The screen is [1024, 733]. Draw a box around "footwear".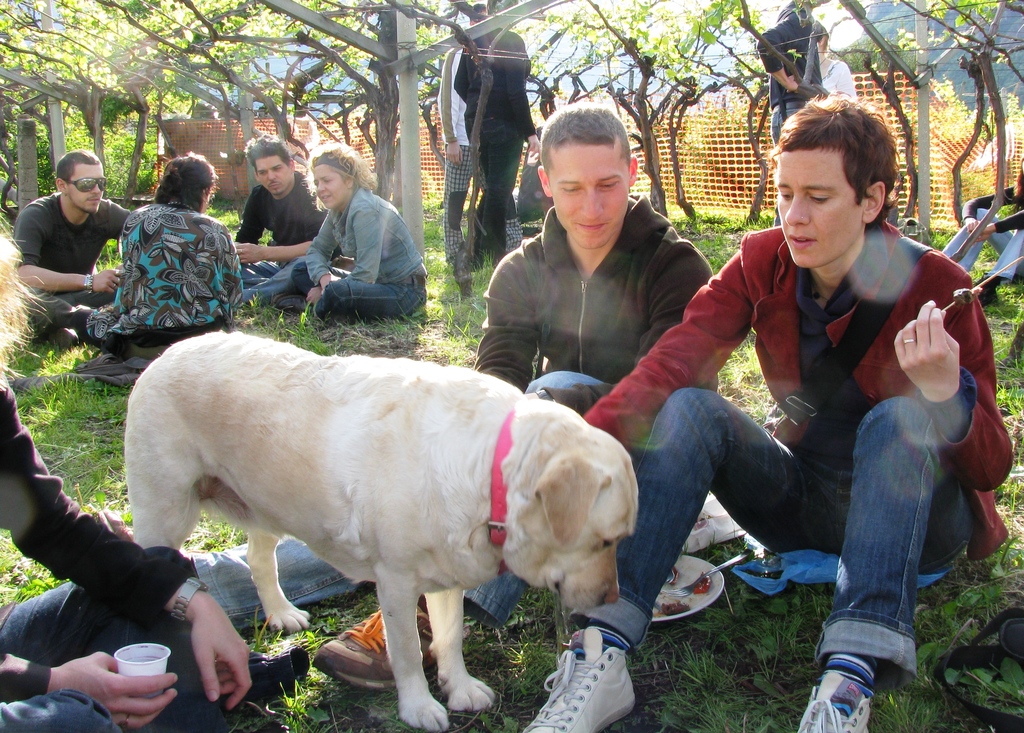
(x1=319, y1=602, x2=462, y2=691).
